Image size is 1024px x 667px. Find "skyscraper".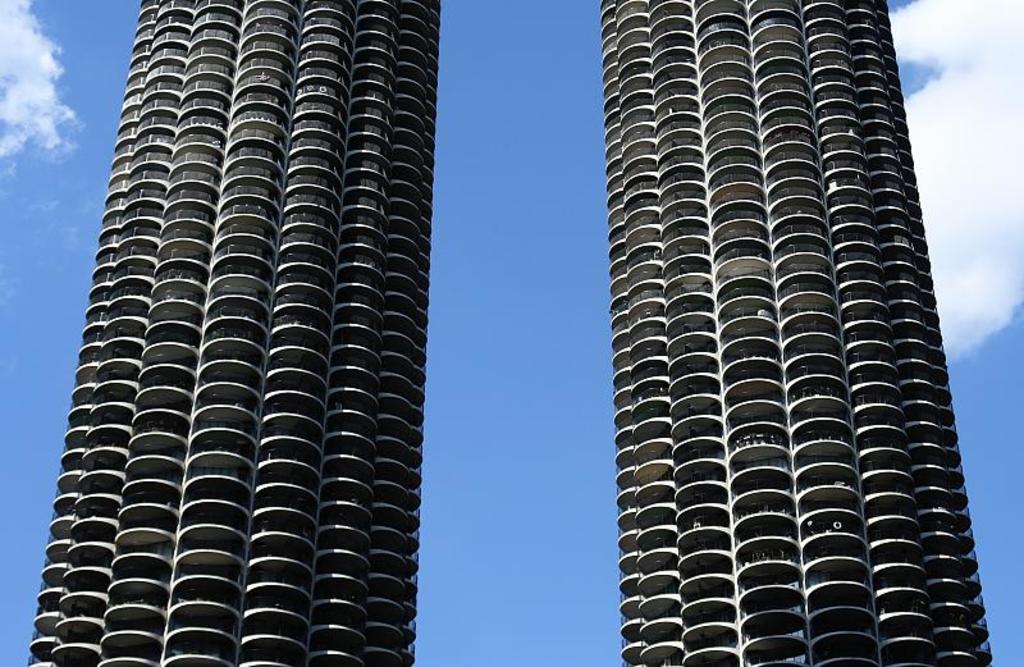
<region>594, 26, 991, 629</region>.
